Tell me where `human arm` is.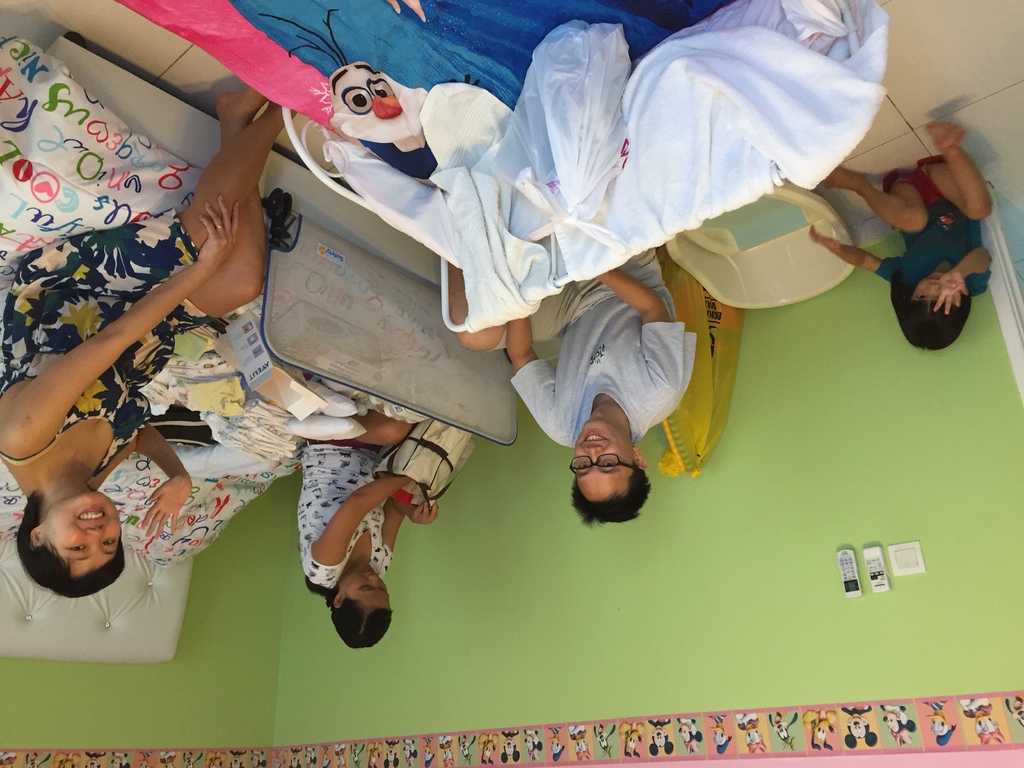
`human arm` is at (584,271,690,381).
